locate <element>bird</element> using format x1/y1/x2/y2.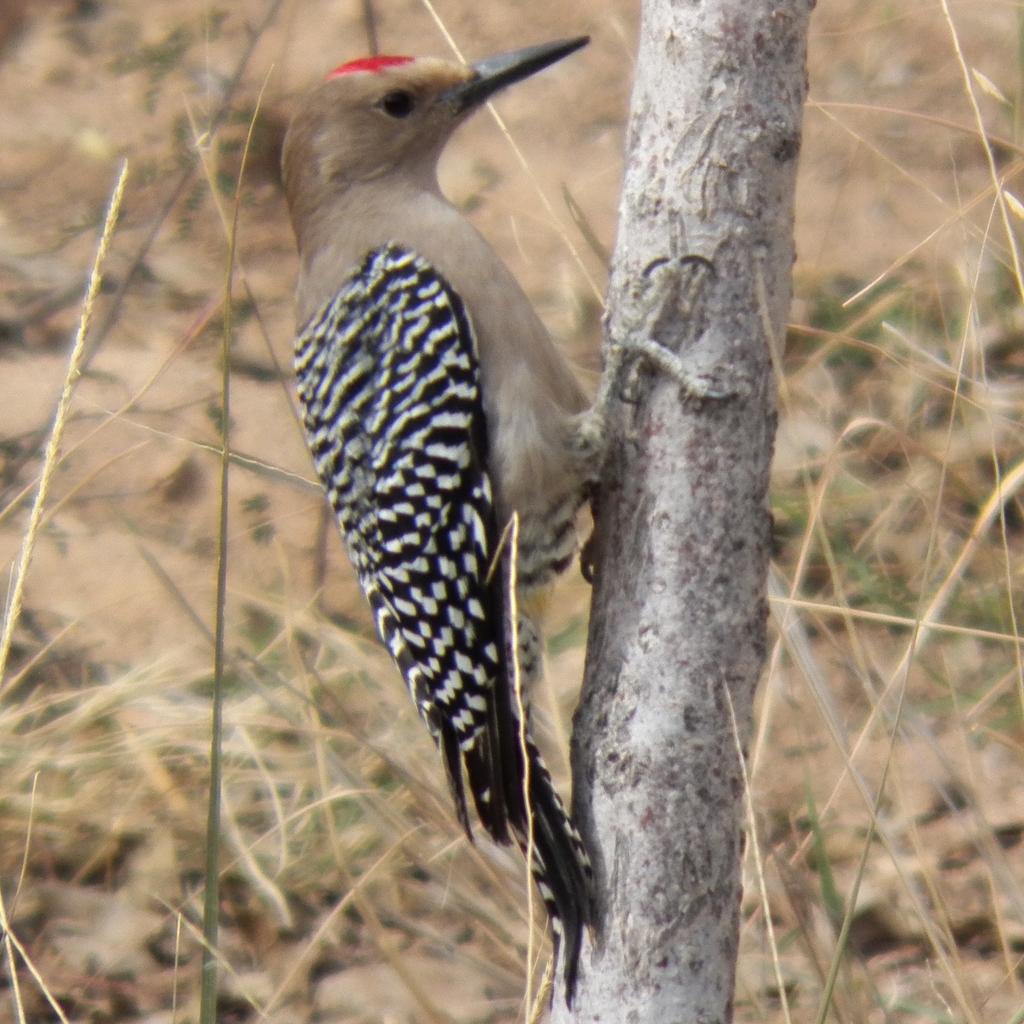
294/29/744/1004.
